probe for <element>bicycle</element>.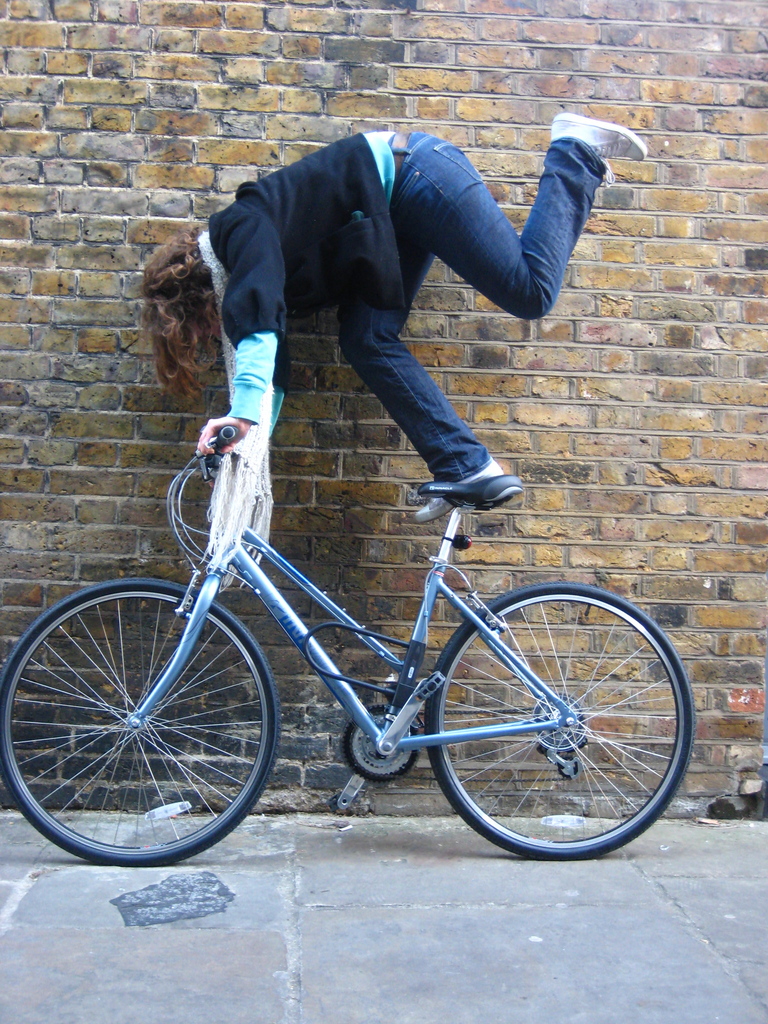
Probe result: left=38, top=353, right=689, bottom=864.
